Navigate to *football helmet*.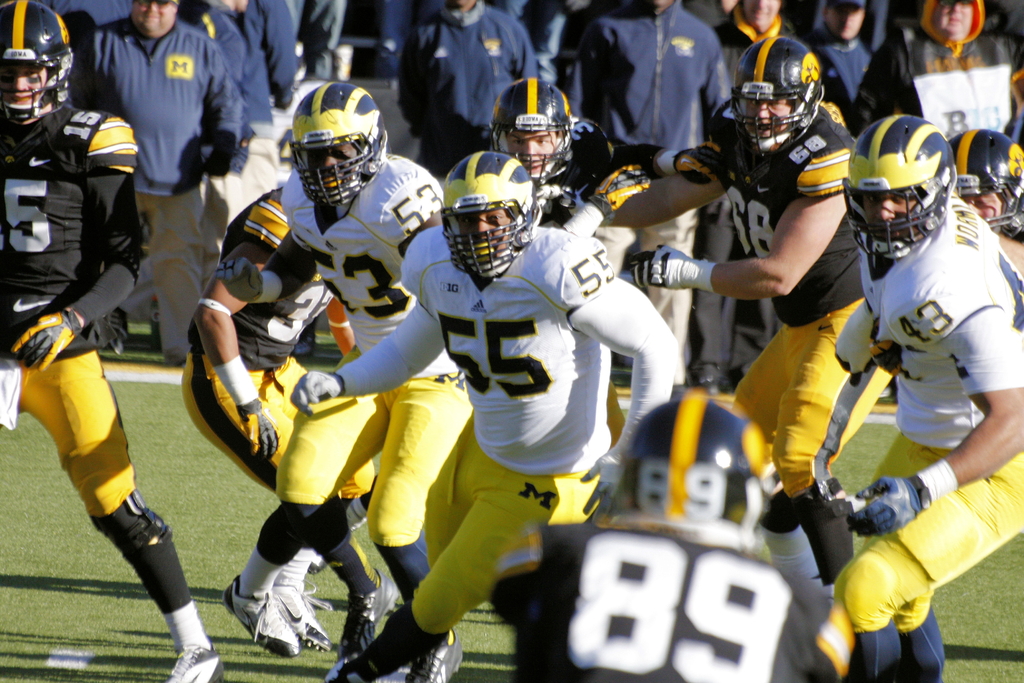
Navigation target: rect(292, 78, 390, 219).
